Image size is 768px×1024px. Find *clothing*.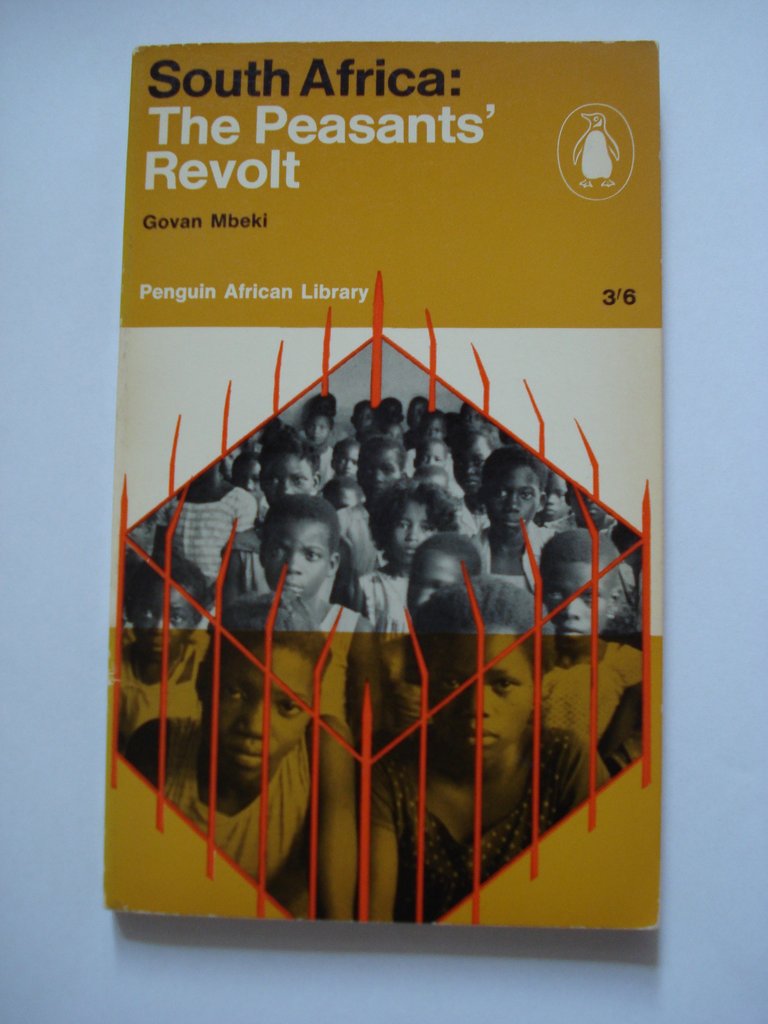
pyautogui.locateOnScreen(363, 567, 415, 639).
